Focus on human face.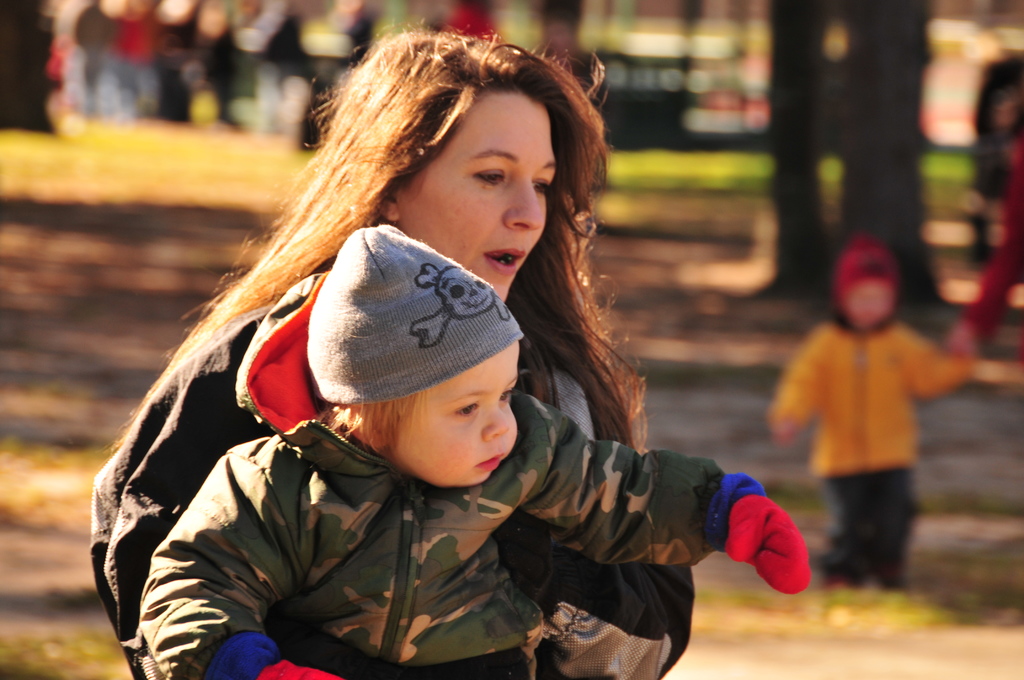
Focused at pyautogui.locateOnScreen(394, 90, 559, 300).
